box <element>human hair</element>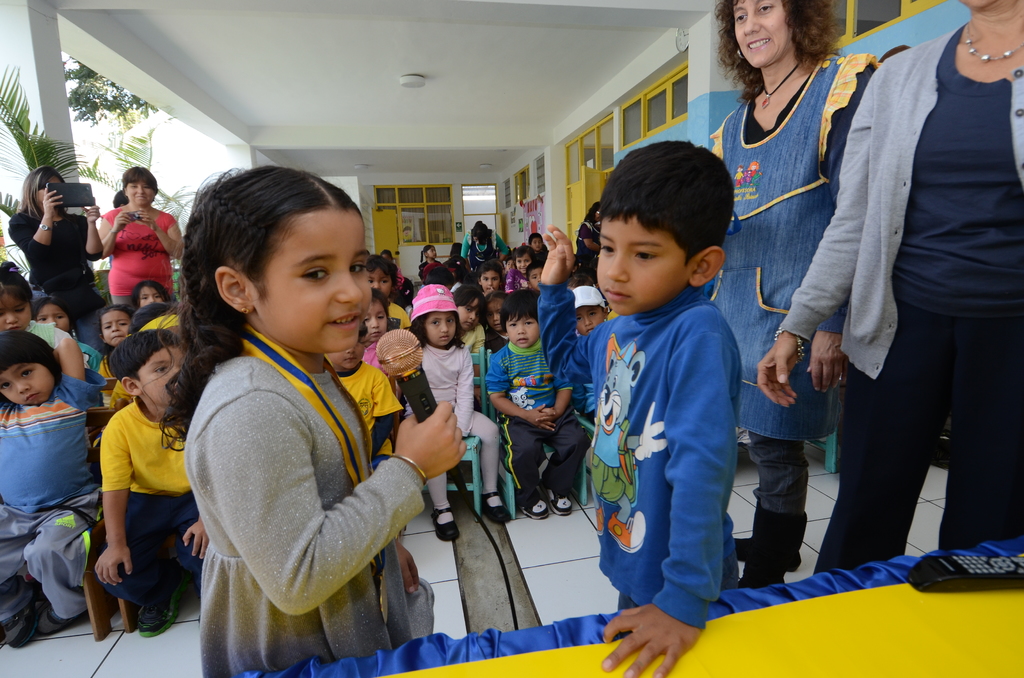
region(0, 322, 63, 402)
